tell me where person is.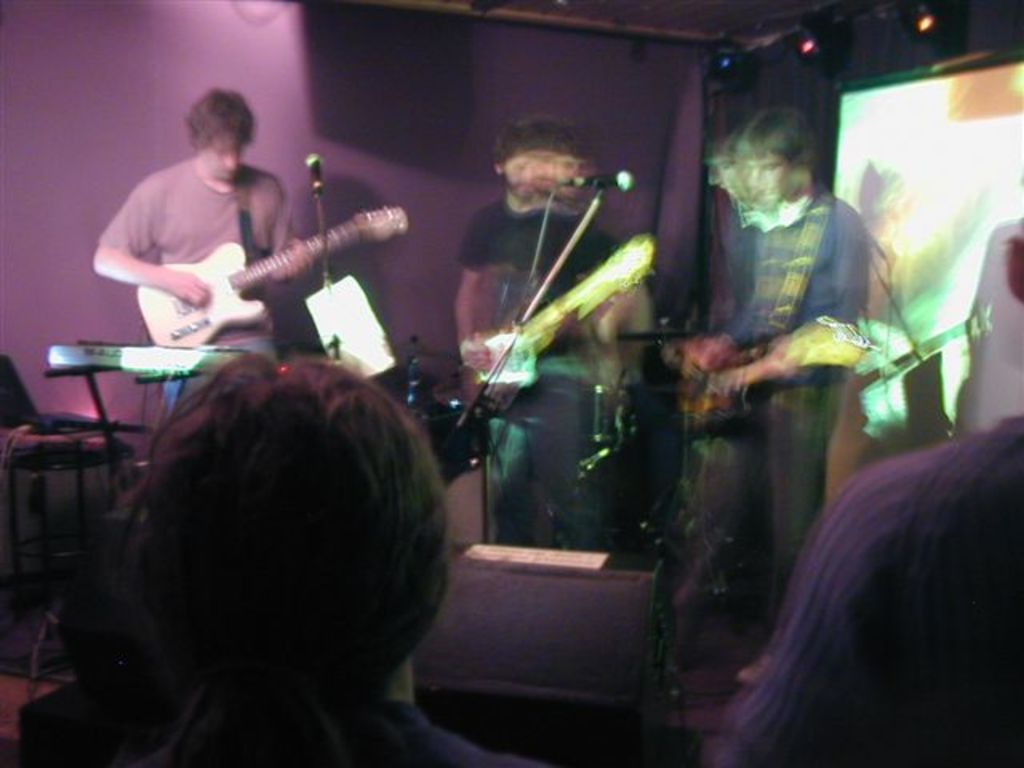
person is at l=662, t=82, r=901, b=597.
